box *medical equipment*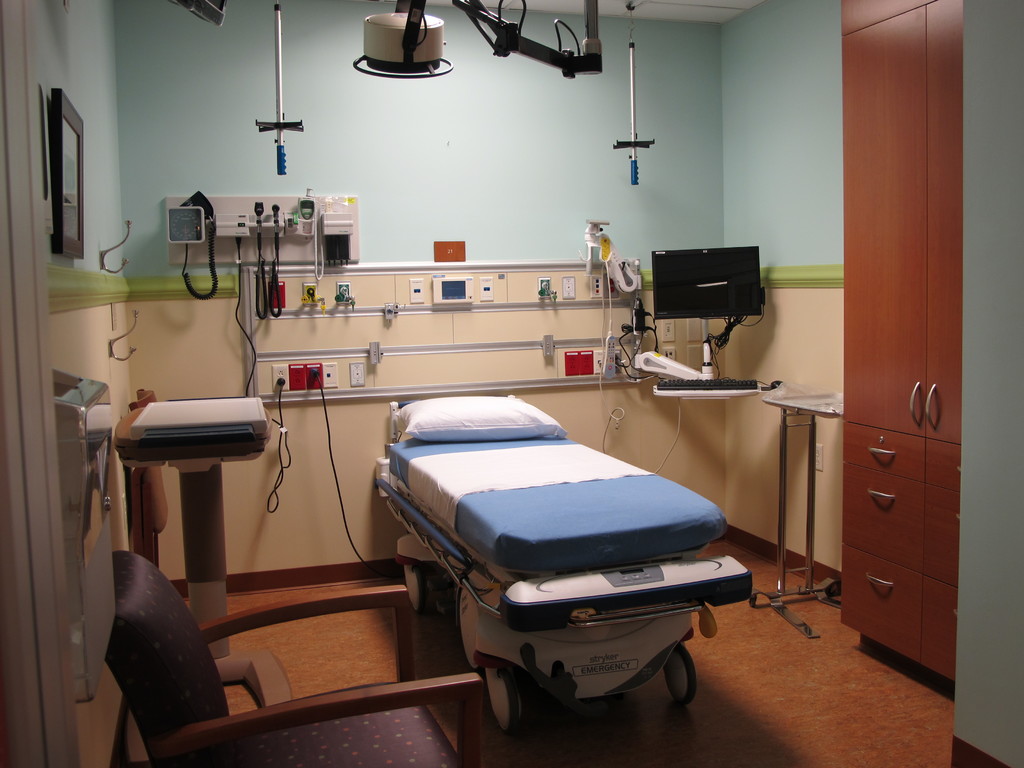
left=164, top=186, right=403, bottom=586
